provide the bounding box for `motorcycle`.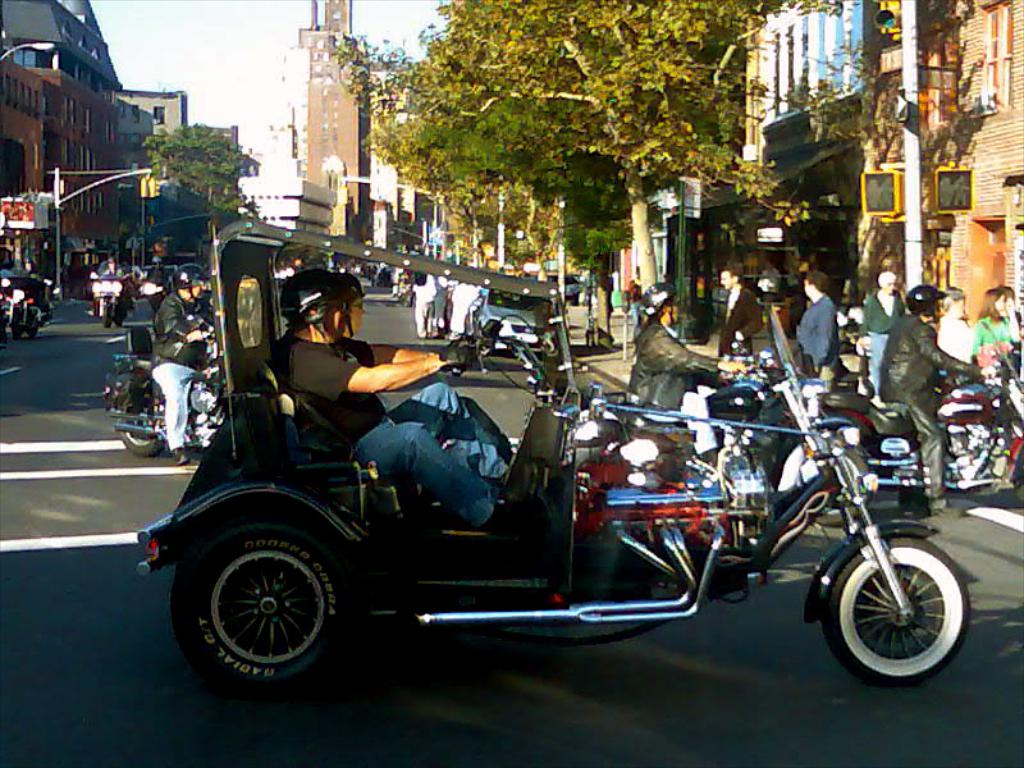
select_region(82, 266, 129, 330).
